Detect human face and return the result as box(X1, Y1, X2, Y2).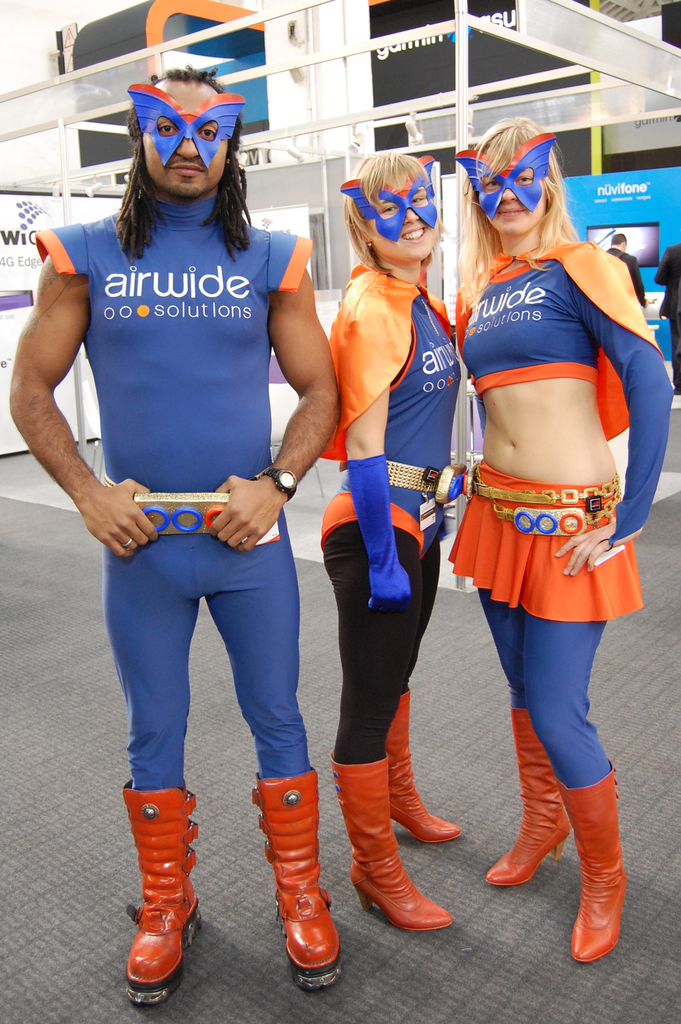
box(476, 147, 543, 236).
